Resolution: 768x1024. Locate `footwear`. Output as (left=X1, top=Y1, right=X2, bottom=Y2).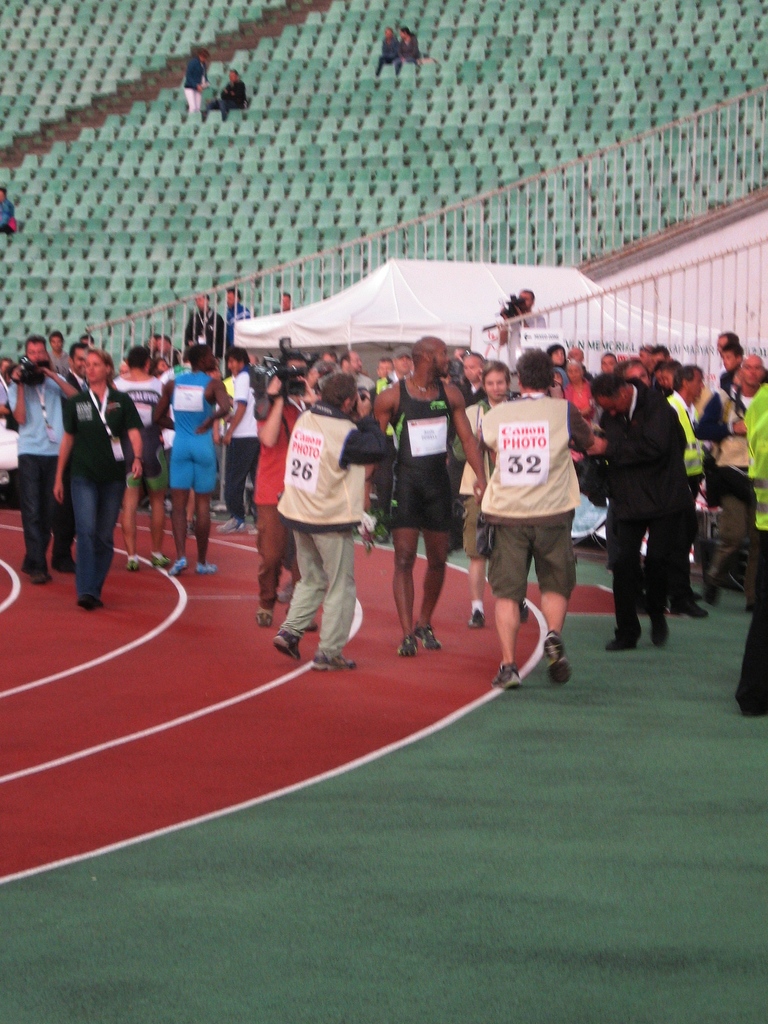
(left=650, top=609, right=669, bottom=646).
